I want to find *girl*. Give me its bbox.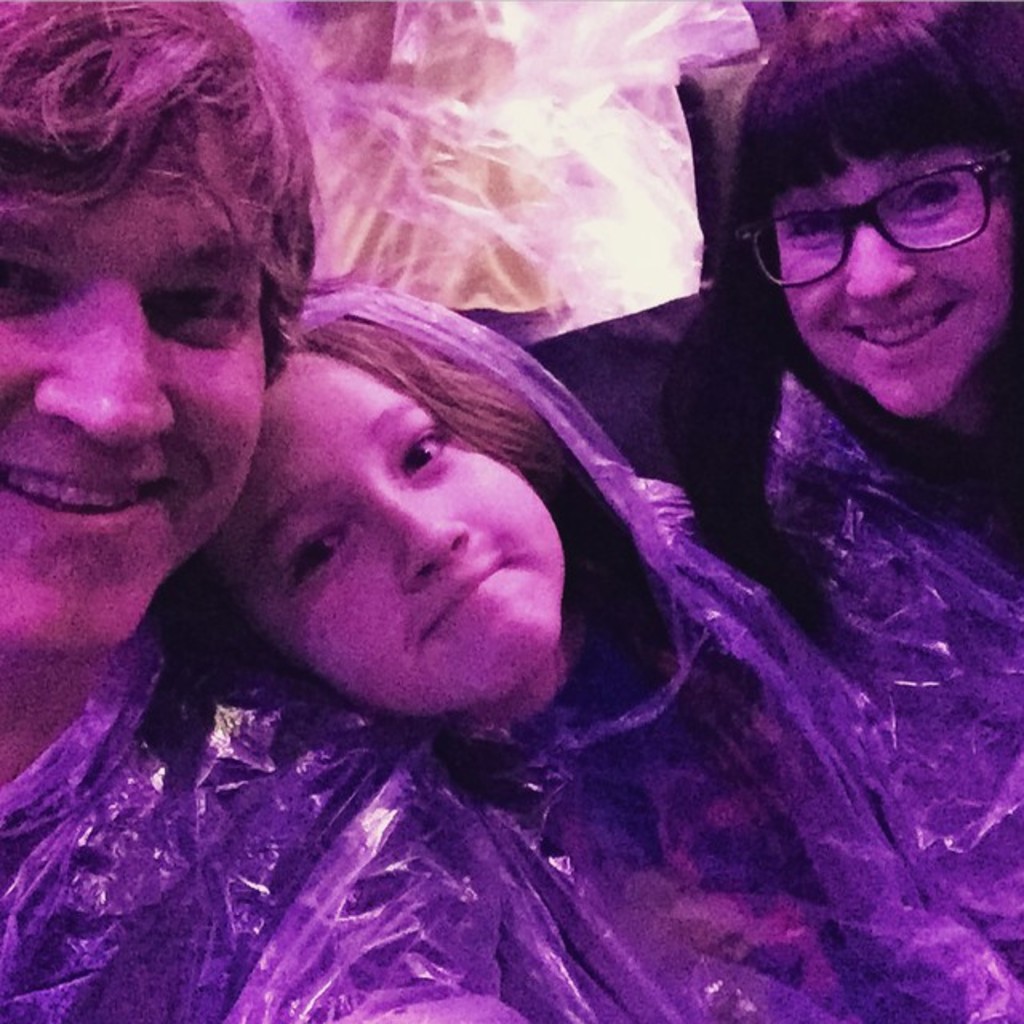
select_region(200, 277, 1021, 1022).
